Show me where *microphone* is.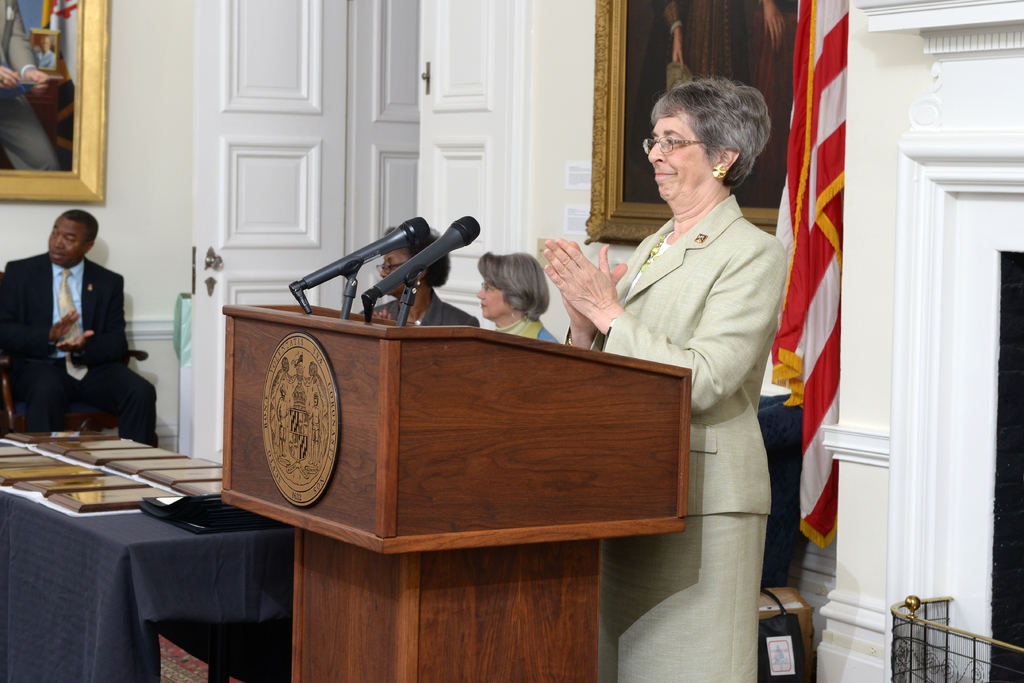
*microphone* is at 371:217:483:299.
